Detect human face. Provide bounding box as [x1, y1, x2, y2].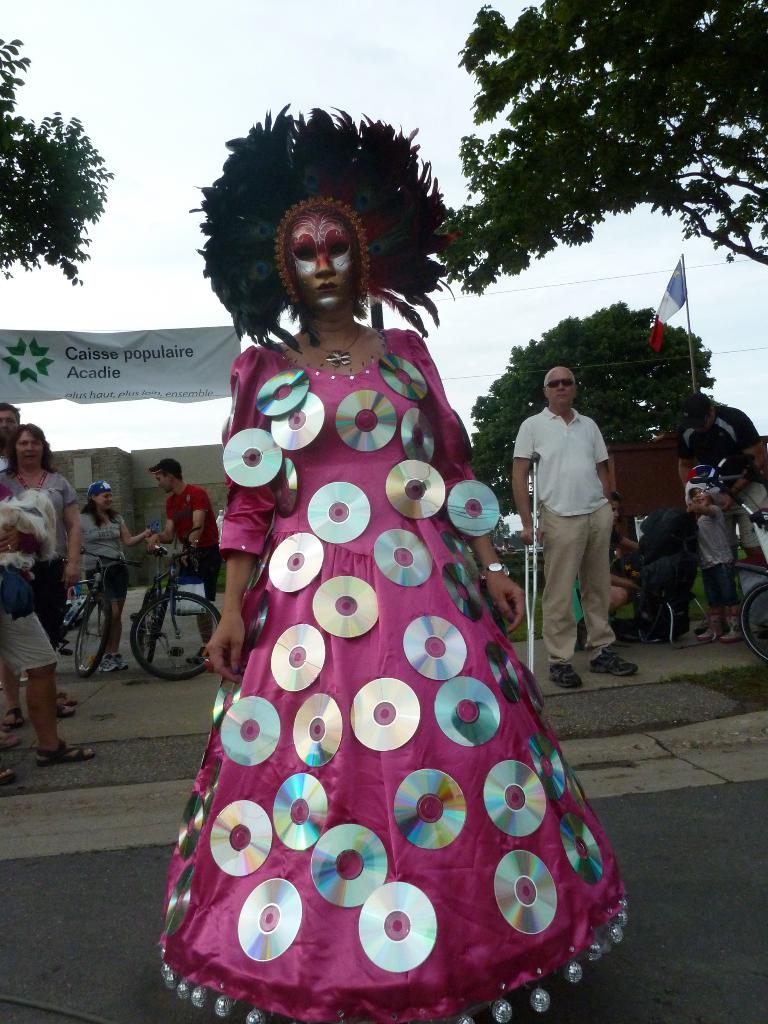
[534, 362, 585, 410].
